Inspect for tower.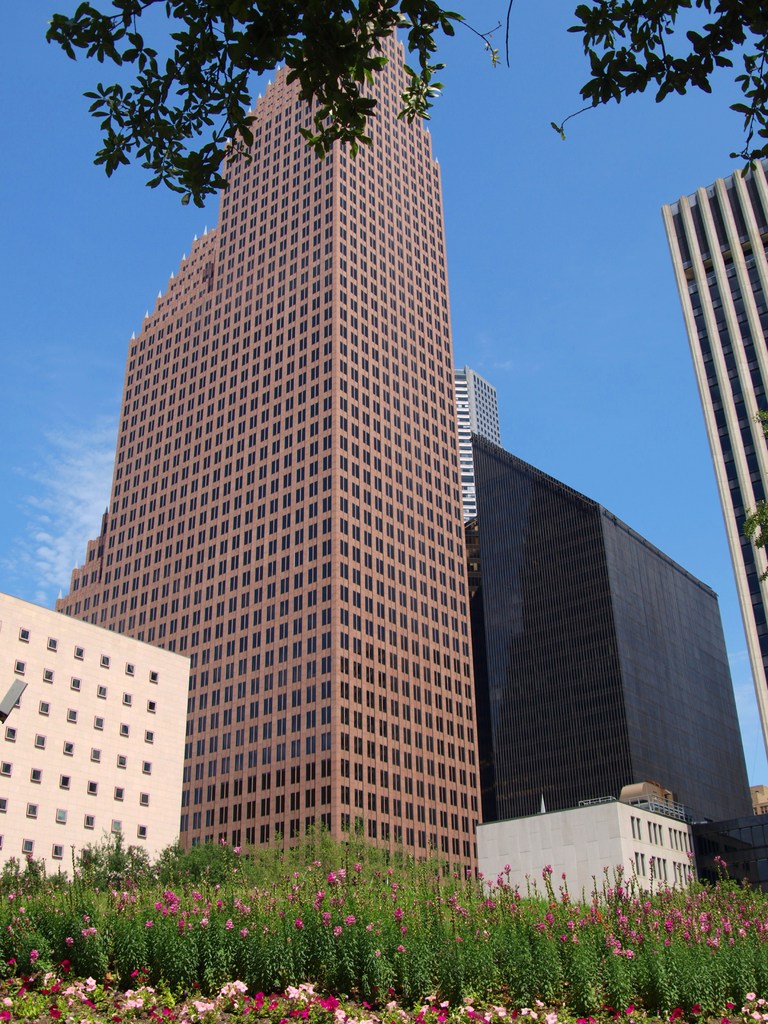
Inspection: 26,39,634,916.
